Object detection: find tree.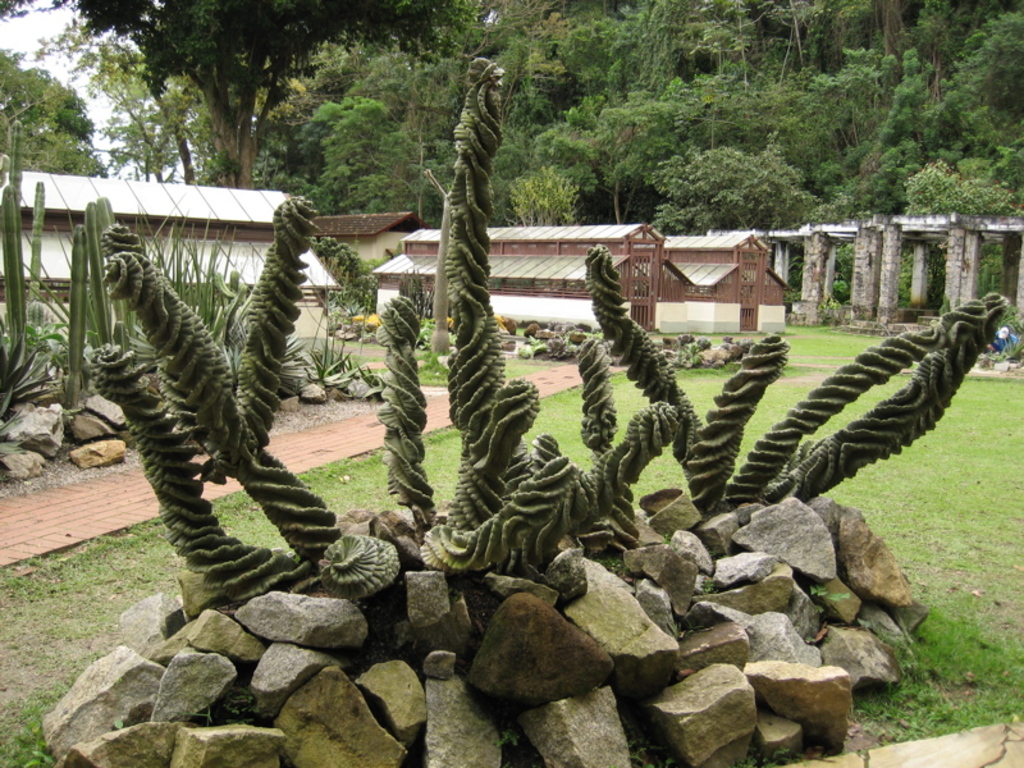
<bbox>0, 0, 444, 184</bbox>.
